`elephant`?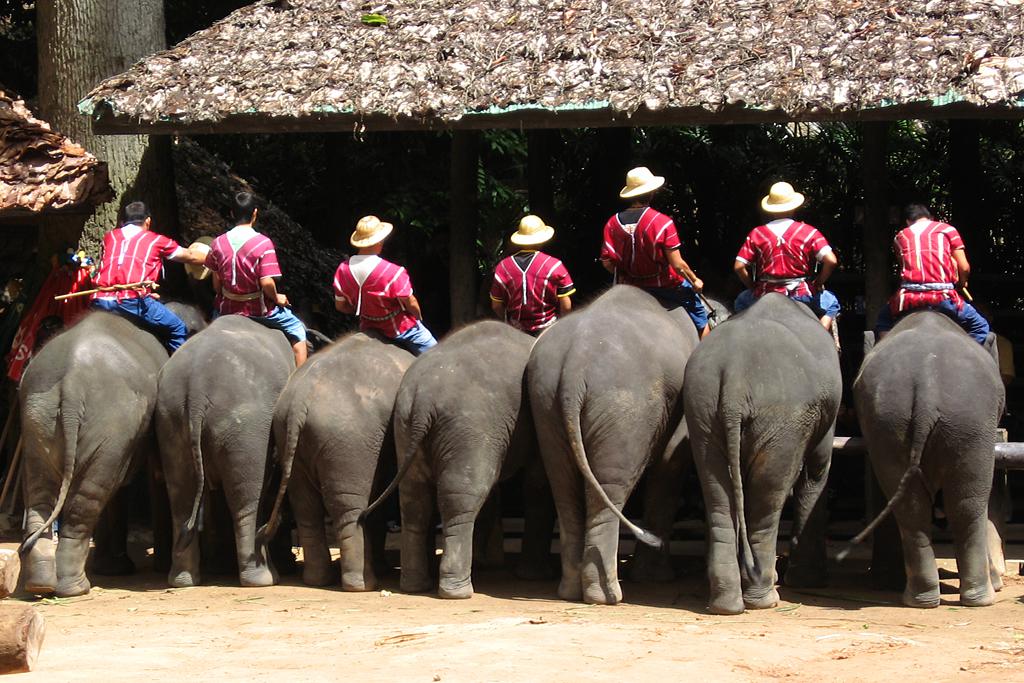
157, 316, 308, 586
